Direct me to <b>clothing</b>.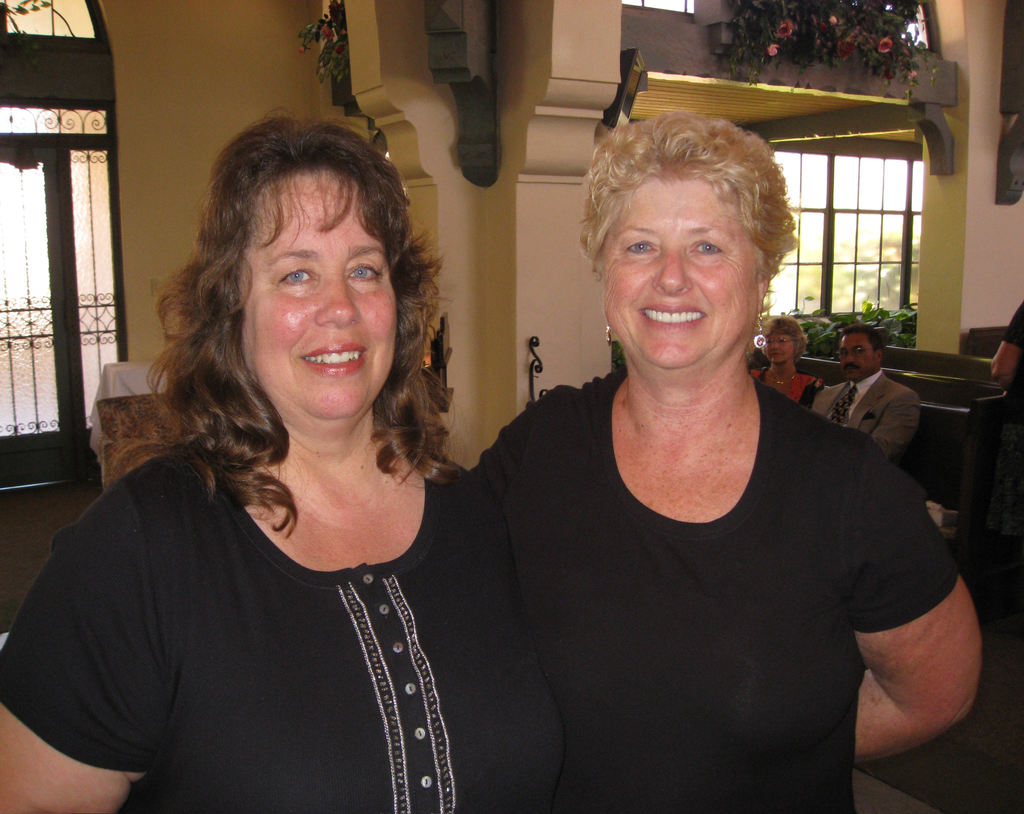
Direction: 0,445,563,813.
